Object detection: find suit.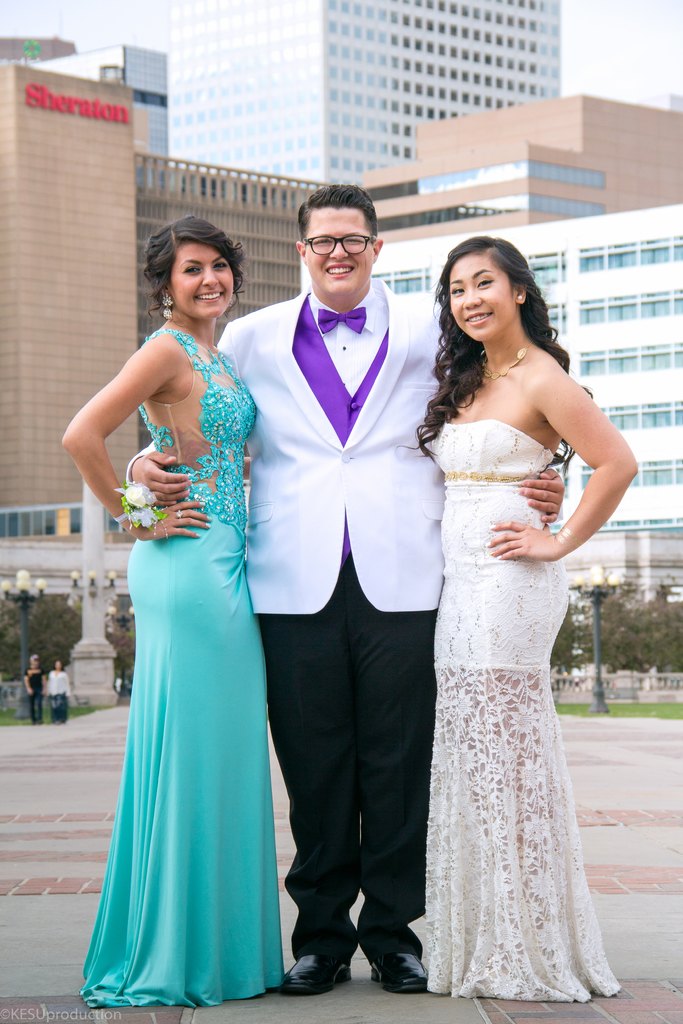
rect(124, 274, 564, 616).
